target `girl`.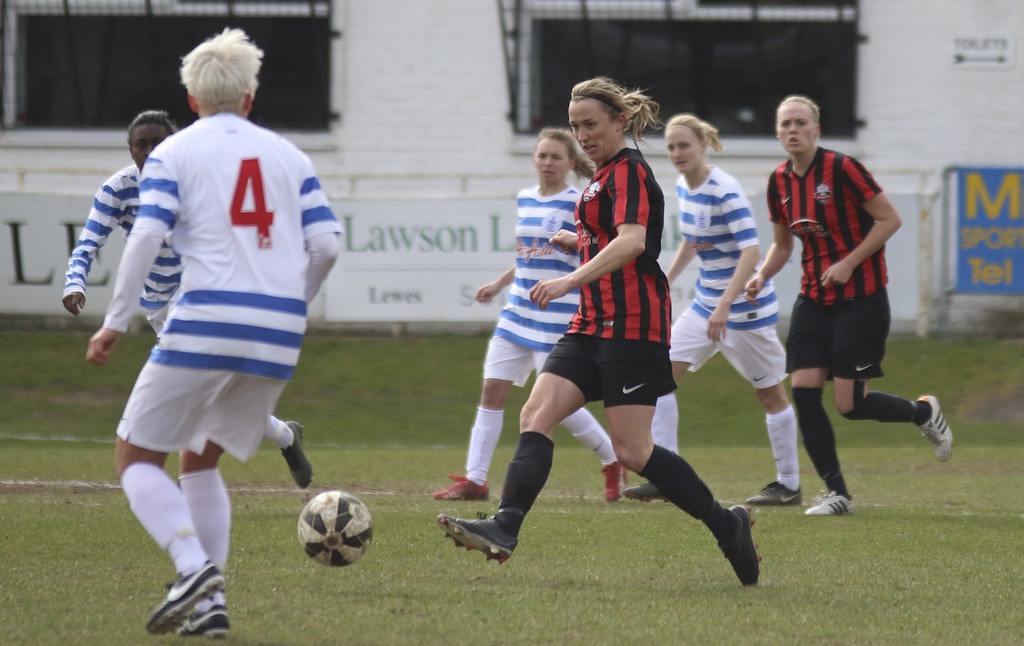
Target region: pyautogui.locateOnScreen(437, 127, 625, 498).
